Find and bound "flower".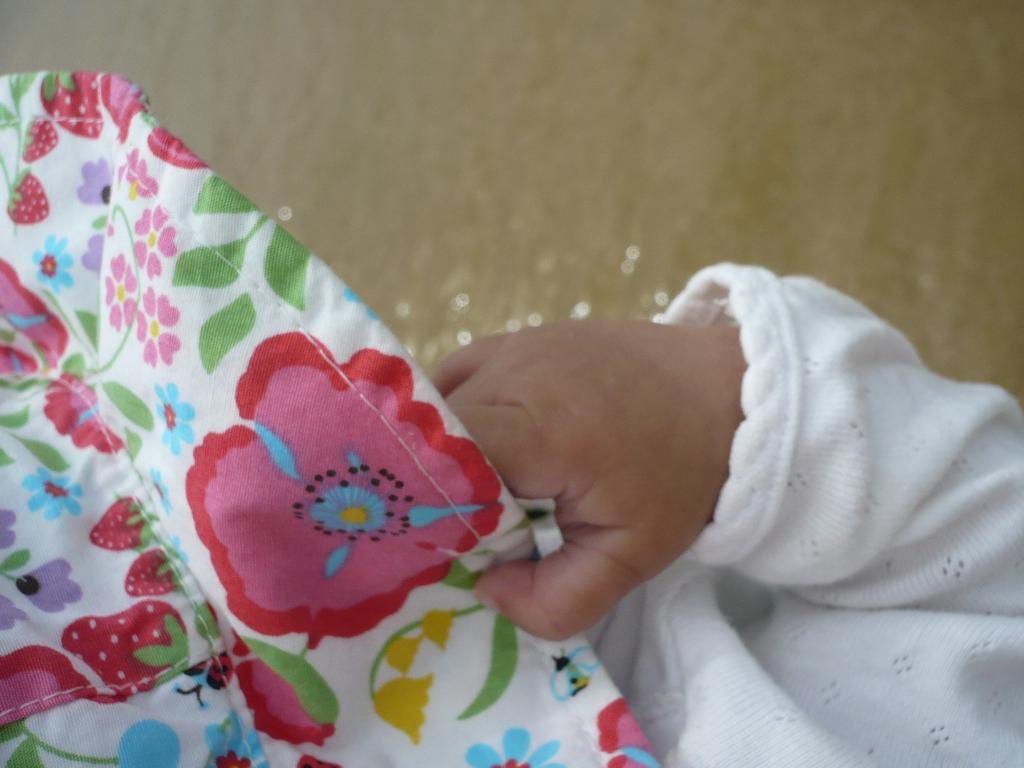
Bound: pyautogui.locateOnScreen(106, 253, 140, 336).
